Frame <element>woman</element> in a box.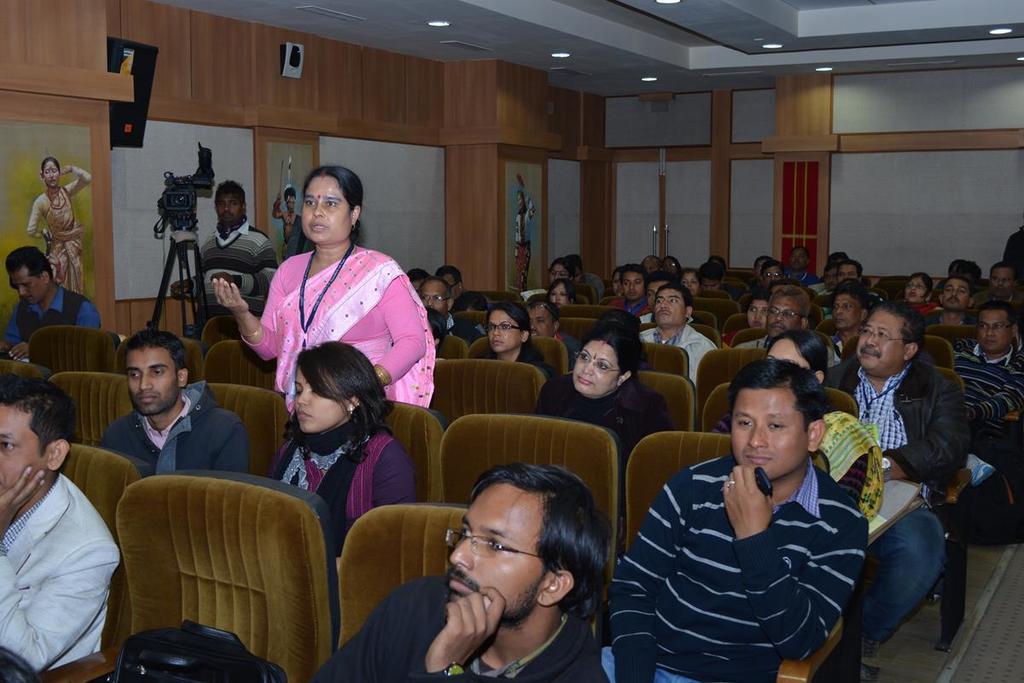
<bbox>683, 270, 705, 306</bbox>.
